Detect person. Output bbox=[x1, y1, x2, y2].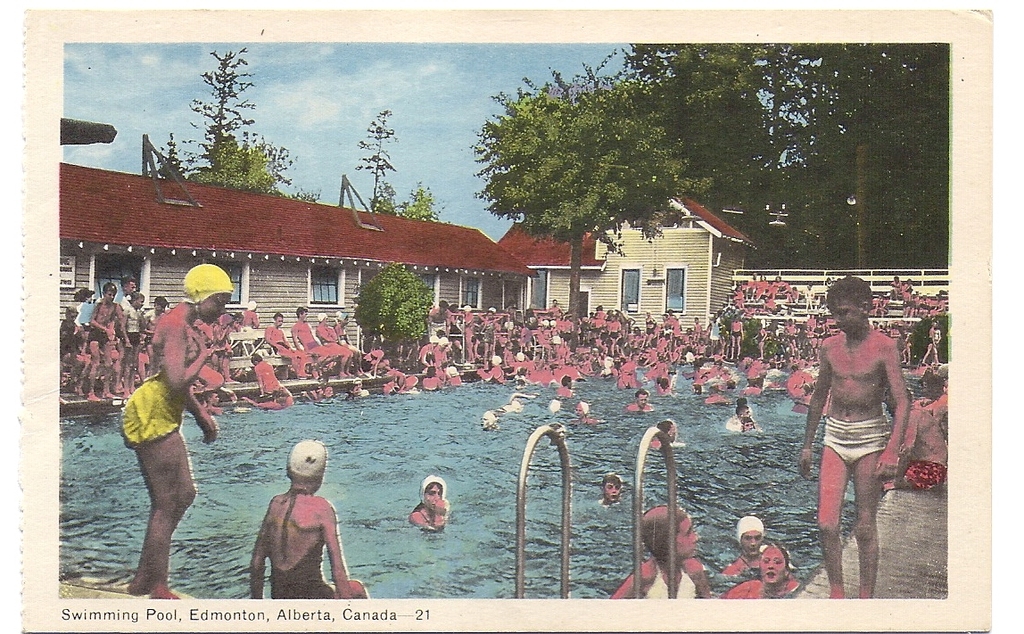
bbox=[602, 474, 620, 501].
